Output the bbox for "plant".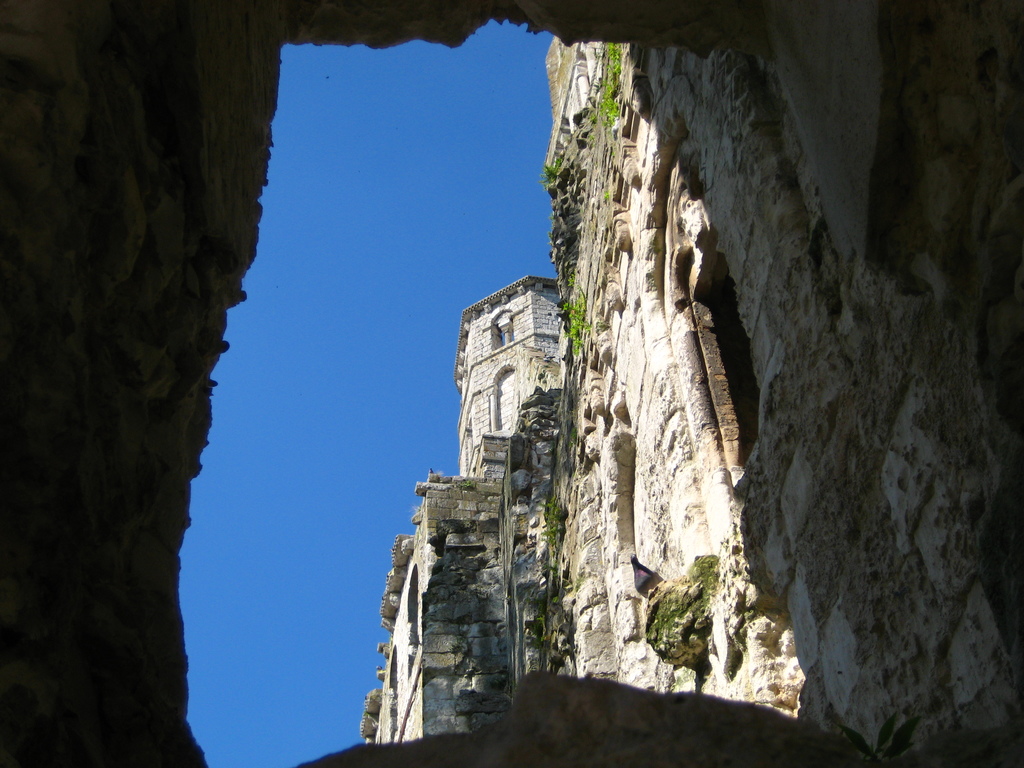
rect(538, 154, 563, 185).
